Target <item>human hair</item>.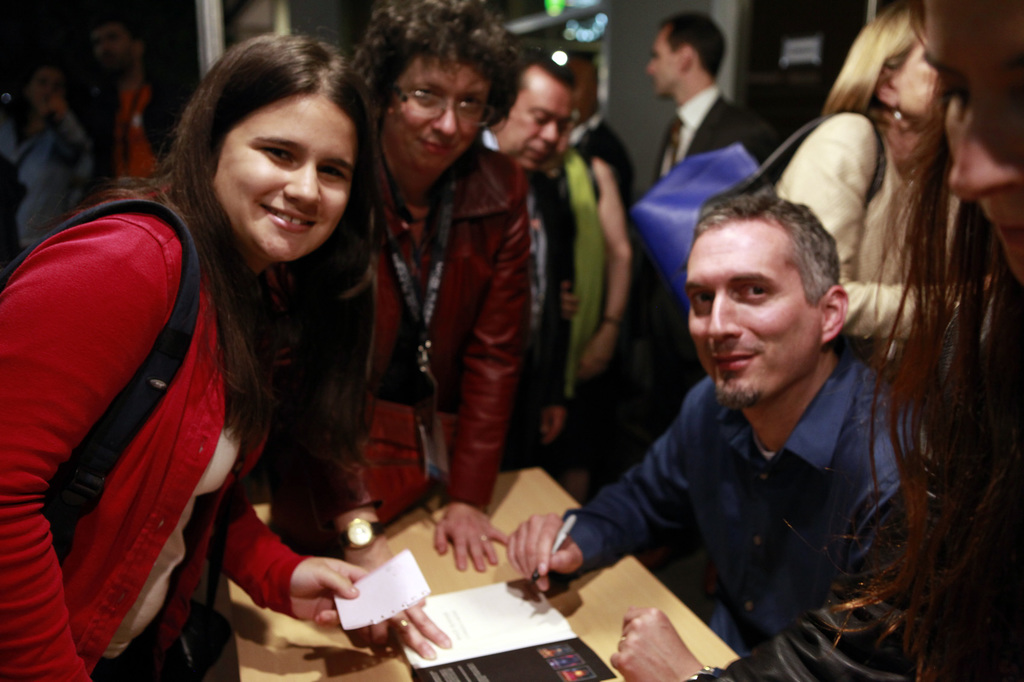
Target region: box(346, 0, 518, 128).
